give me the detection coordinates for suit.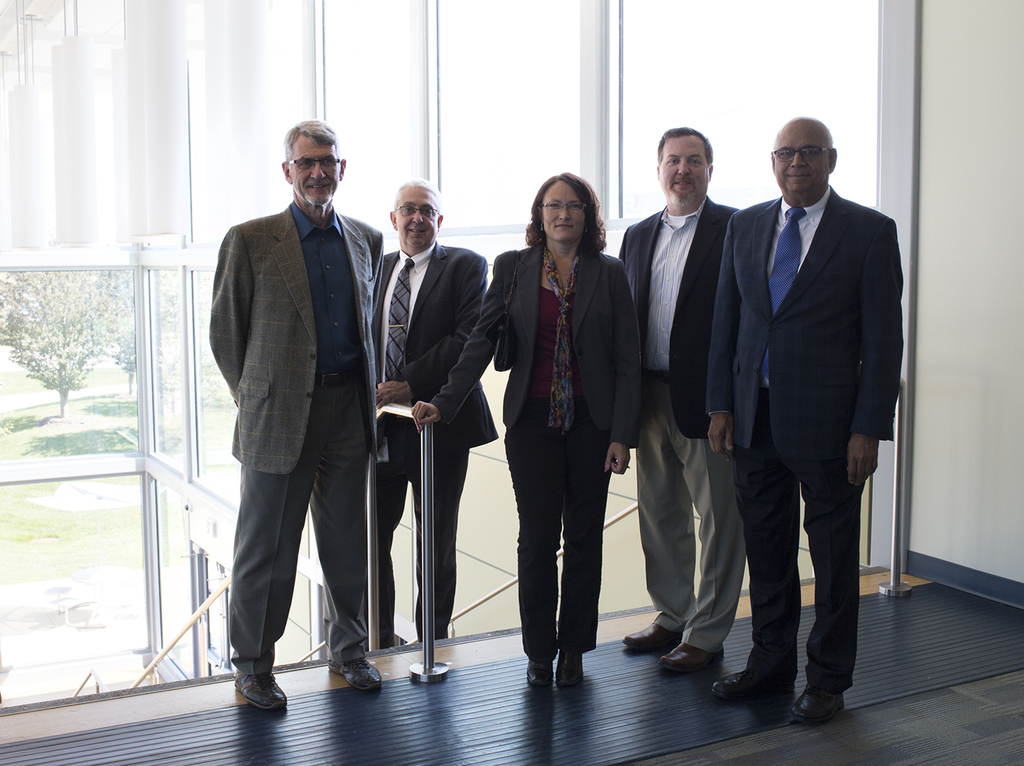
region(374, 243, 493, 646).
